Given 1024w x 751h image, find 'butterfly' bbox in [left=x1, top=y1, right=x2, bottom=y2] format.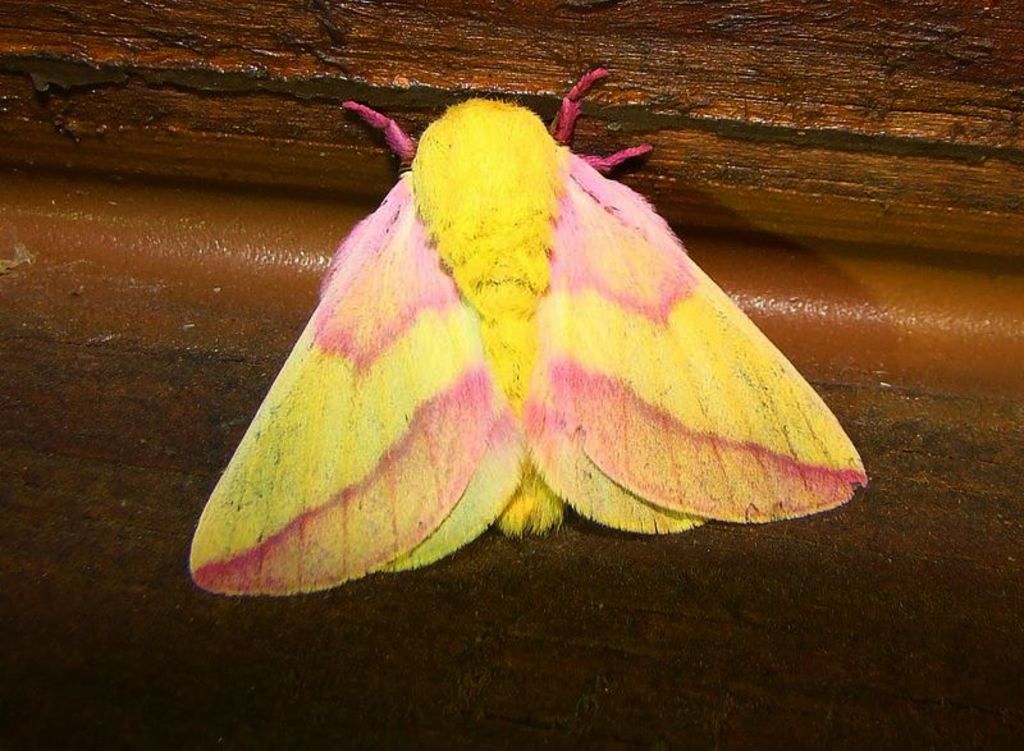
[left=189, top=92, right=833, bottom=568].
